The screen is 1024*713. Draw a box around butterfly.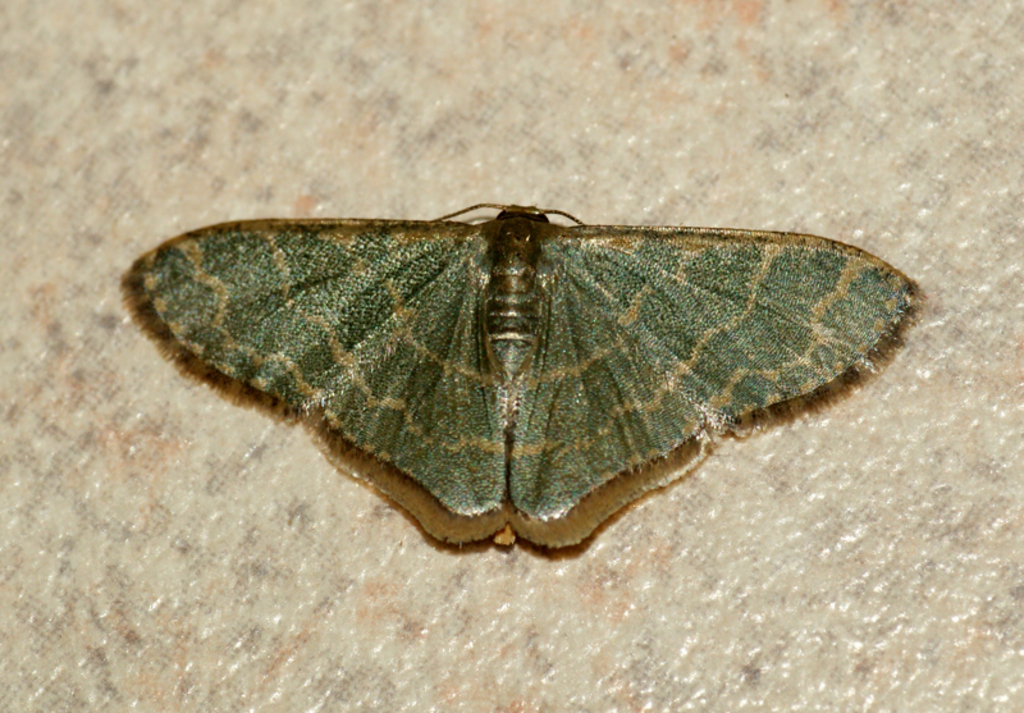
x1=173, y1=179, x2=876, y2=588.
